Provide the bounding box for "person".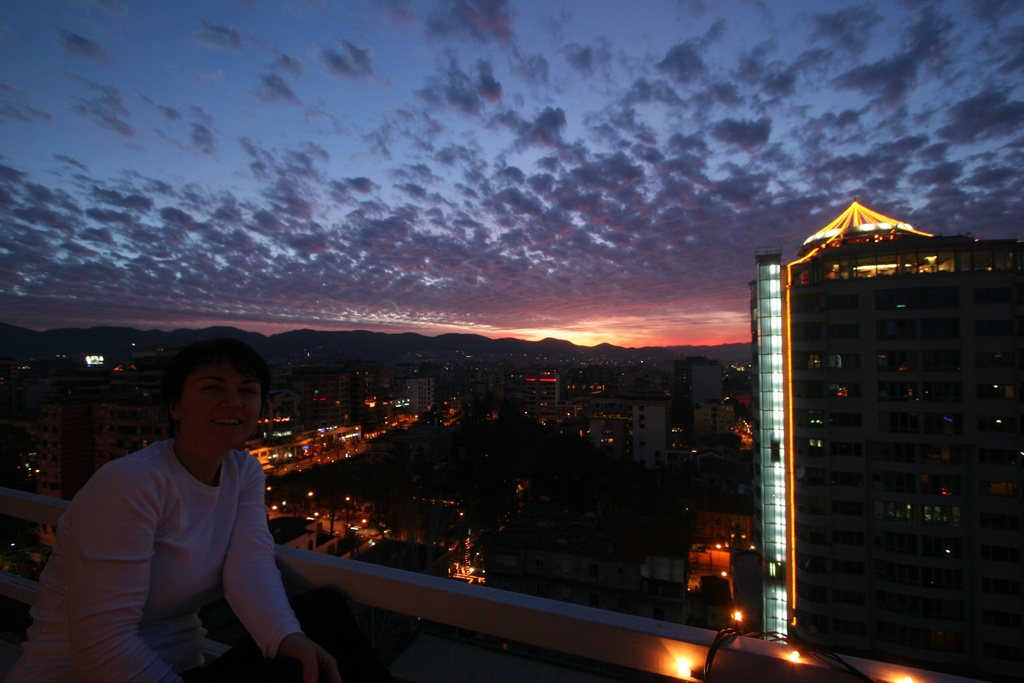
Rect(59, 334, 317, 681).
